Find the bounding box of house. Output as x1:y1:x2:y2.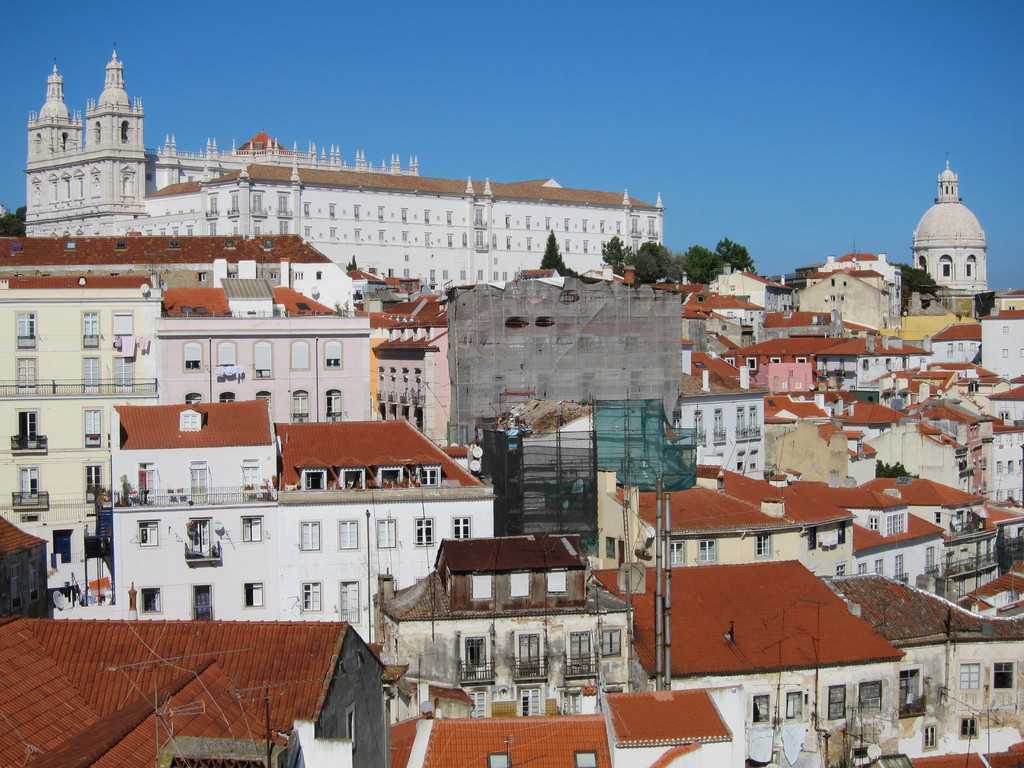
394:707:593:767.
